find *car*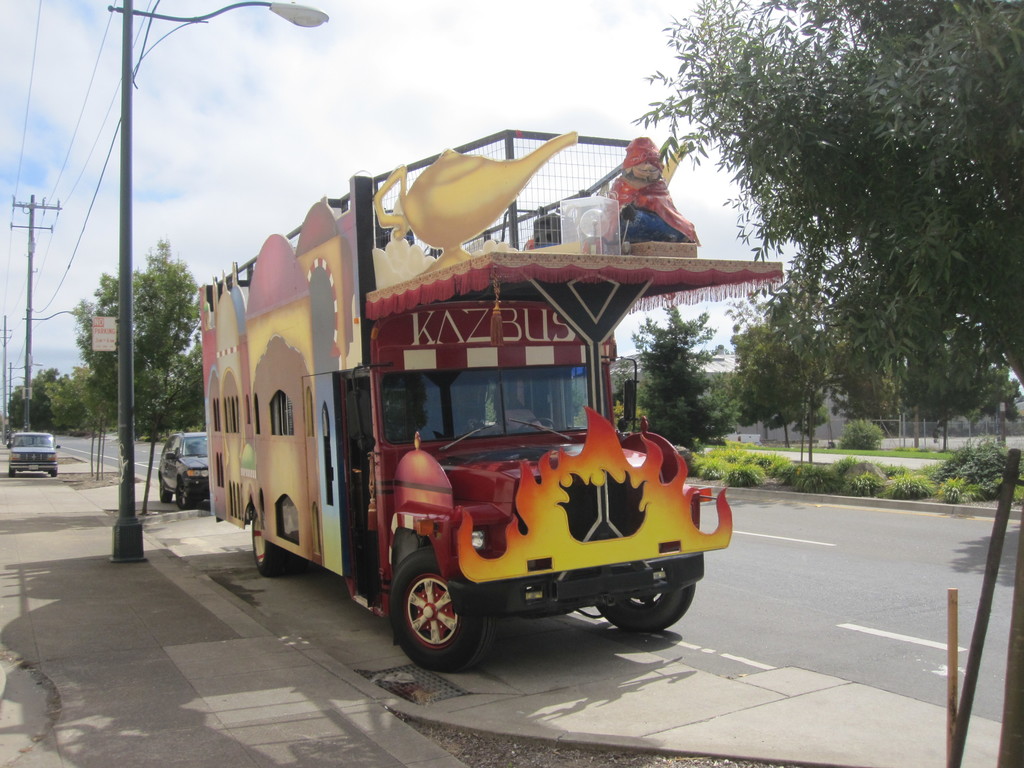
4:425:65:478
